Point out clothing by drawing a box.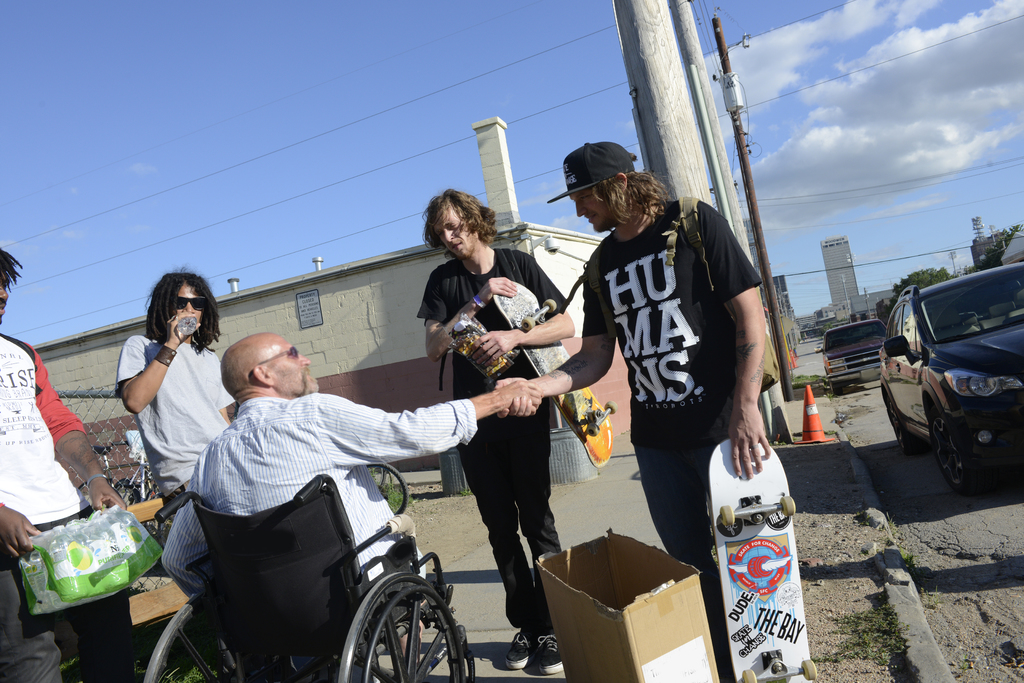
x1=416, y1=245, x2=566, y2=639.
